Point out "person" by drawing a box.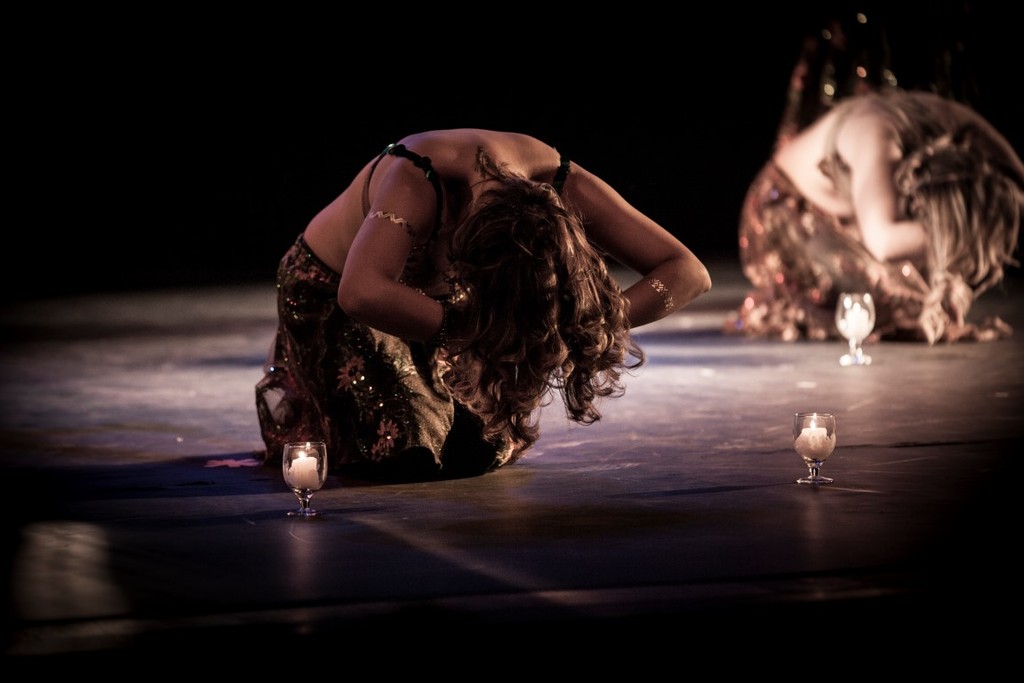
781 0 903 166.
